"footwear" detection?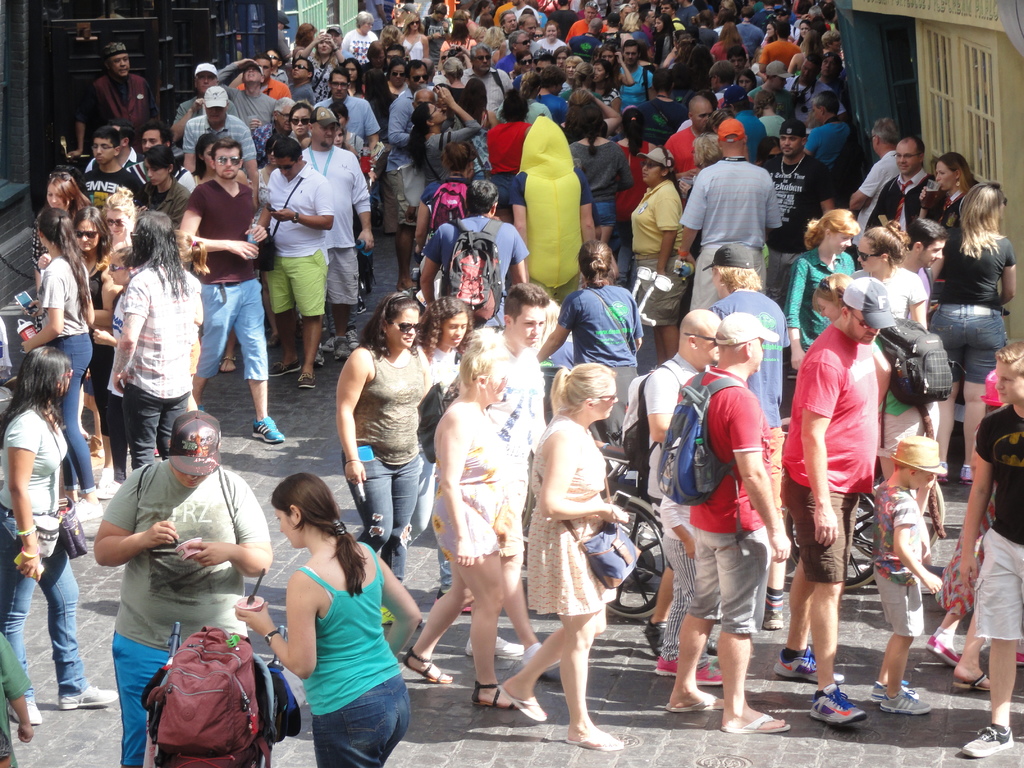
(250,417,284,444)
